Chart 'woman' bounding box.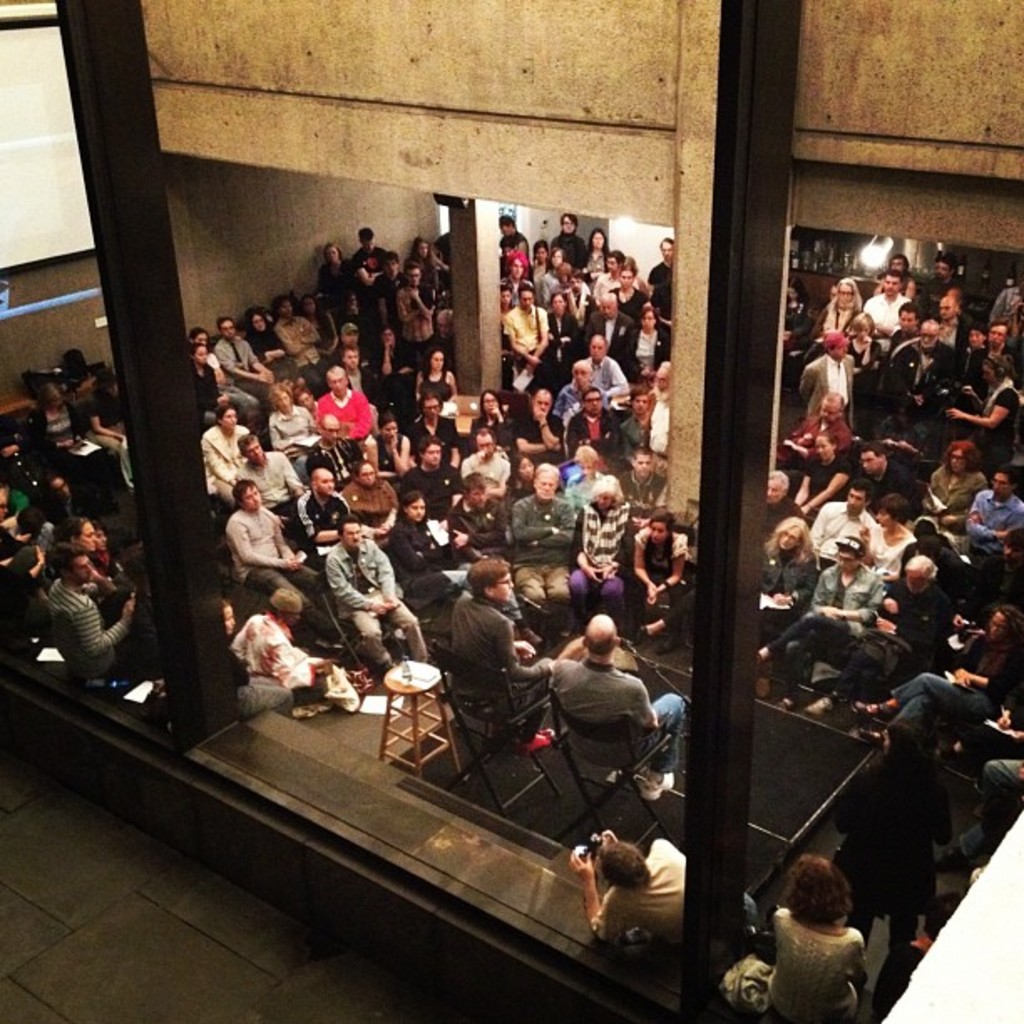
Charted: [584, 226, 611, 281].
